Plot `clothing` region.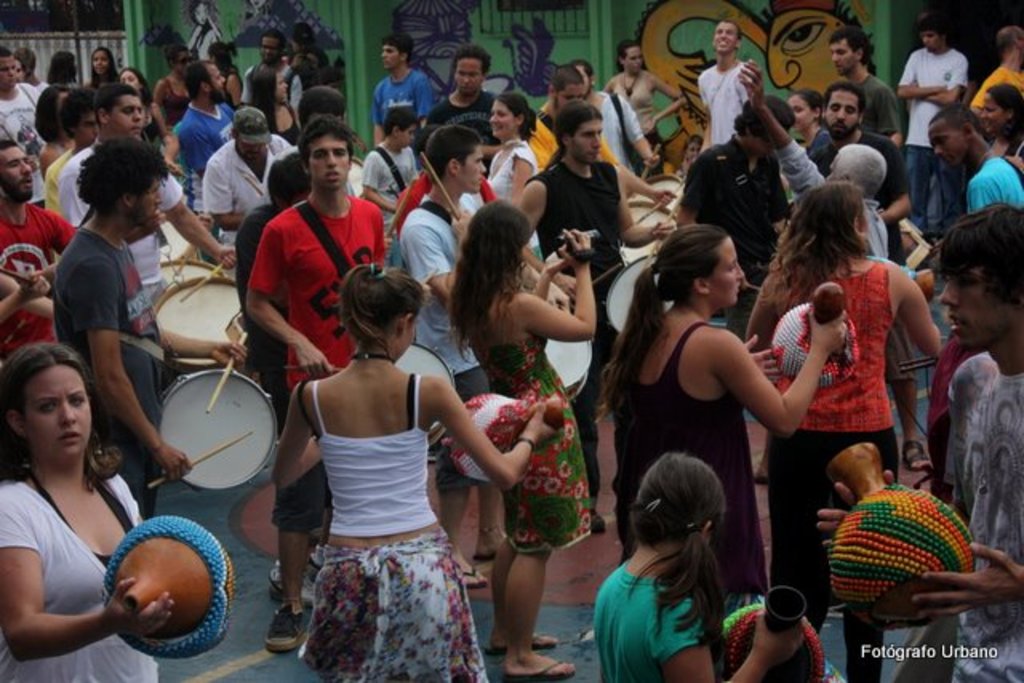
Plotted at {"x1": 534, "y1": 160, "x2": 642, "y2": 513}.
